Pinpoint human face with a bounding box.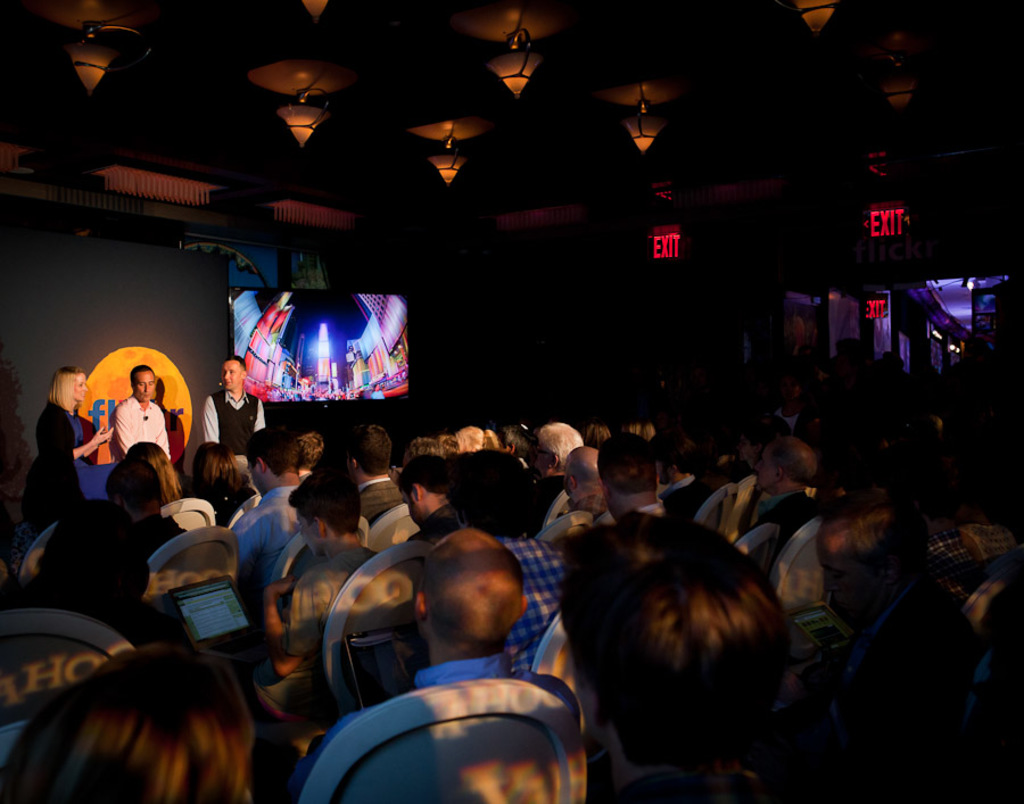
(x1=221, y1=358, x2=242, y2=388).
